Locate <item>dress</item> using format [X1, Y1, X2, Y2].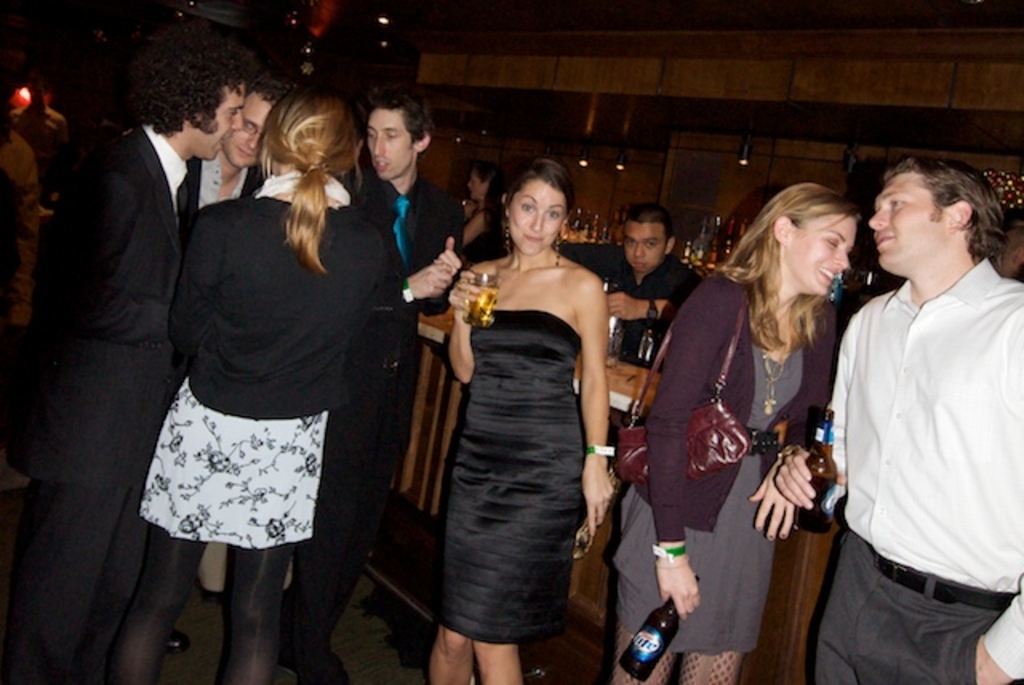
[136, 170, 384, 544].
